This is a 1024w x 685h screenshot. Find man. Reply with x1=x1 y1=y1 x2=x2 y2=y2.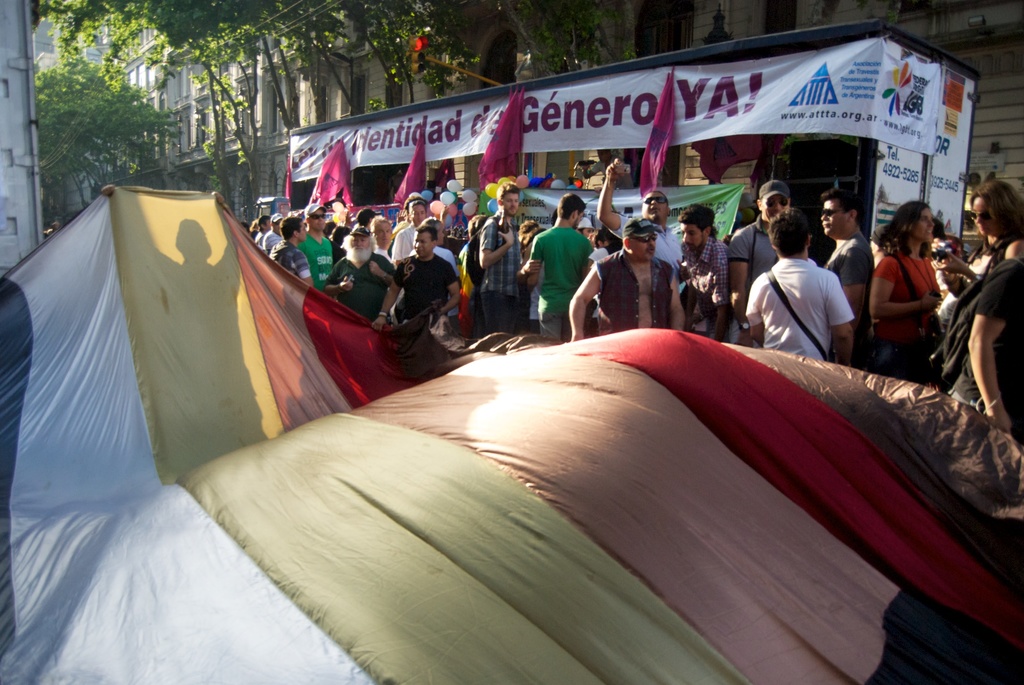
x1=328 y1=224 x2=398 y2=318.
